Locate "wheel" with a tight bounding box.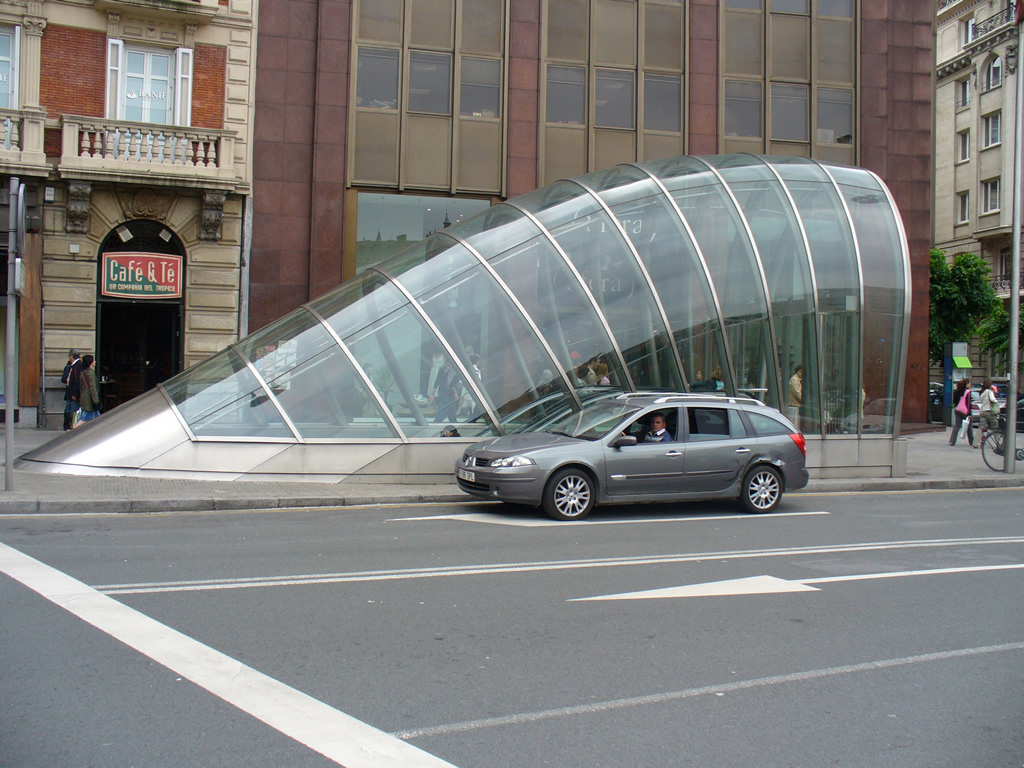
crop(980, 427, 1016, 467).
